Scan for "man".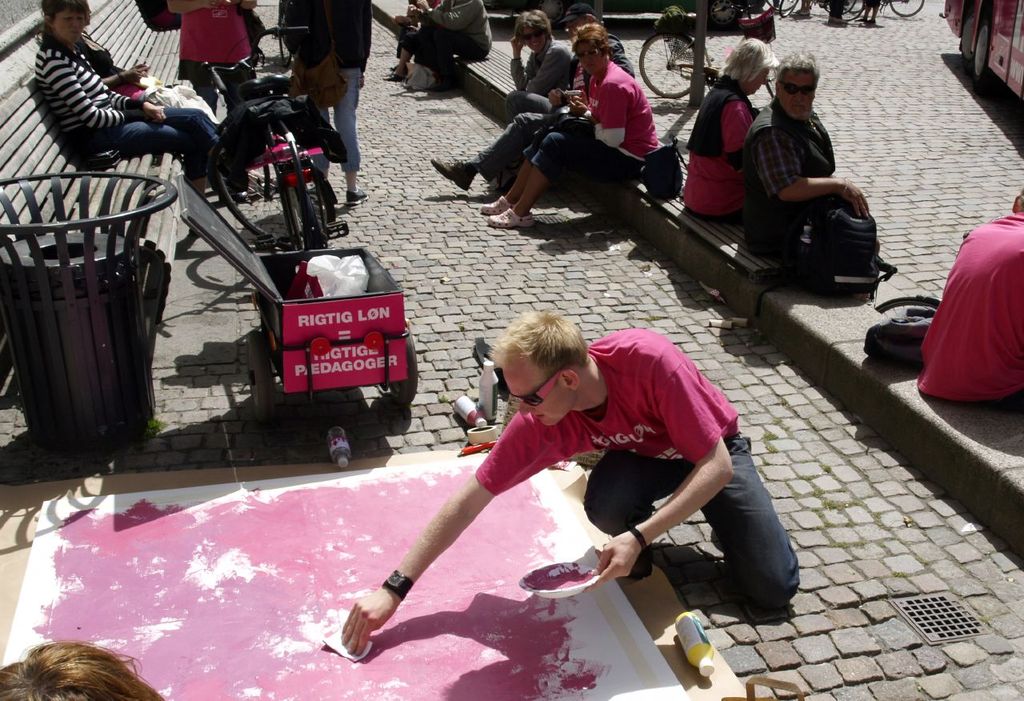
Scan result: region(431, 0, 638, 193).
